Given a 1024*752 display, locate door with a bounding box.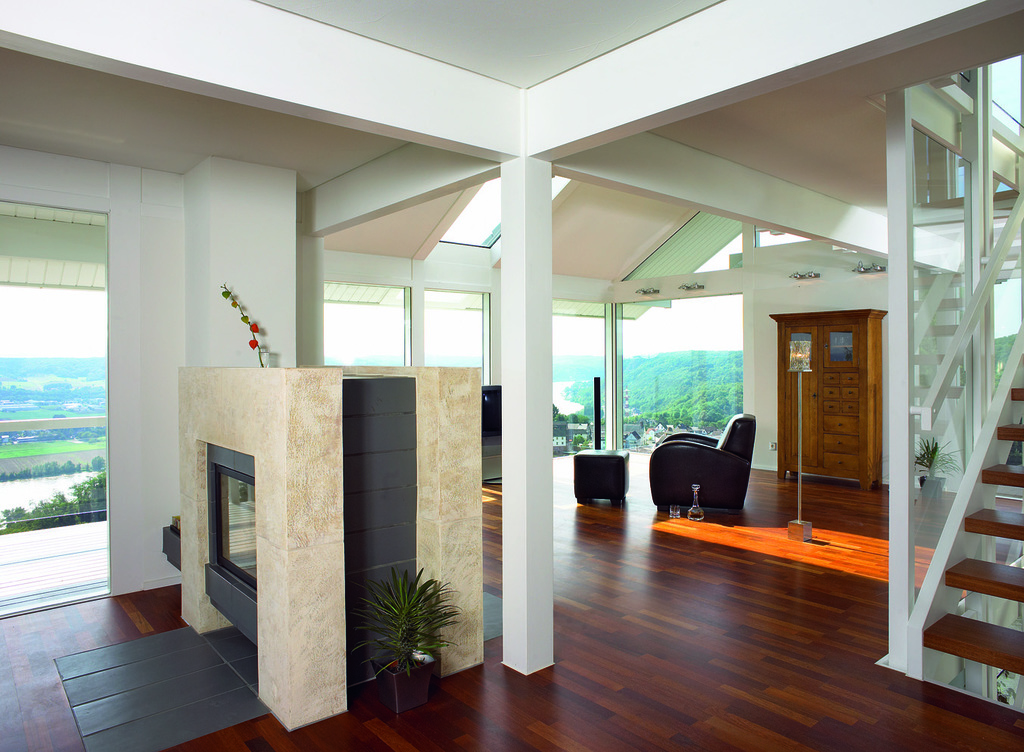
Located: region(787, 274, 887, 503).
